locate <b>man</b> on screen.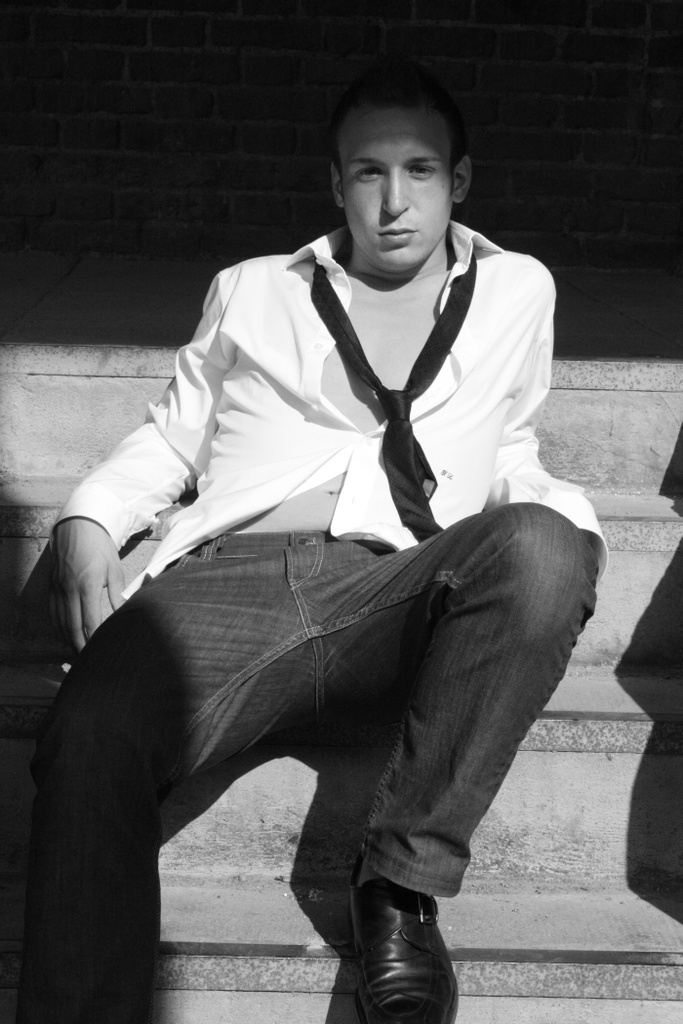
On screen at {"x1": 55, "y1": 86, "x2": 613, "y2": 1009}.
